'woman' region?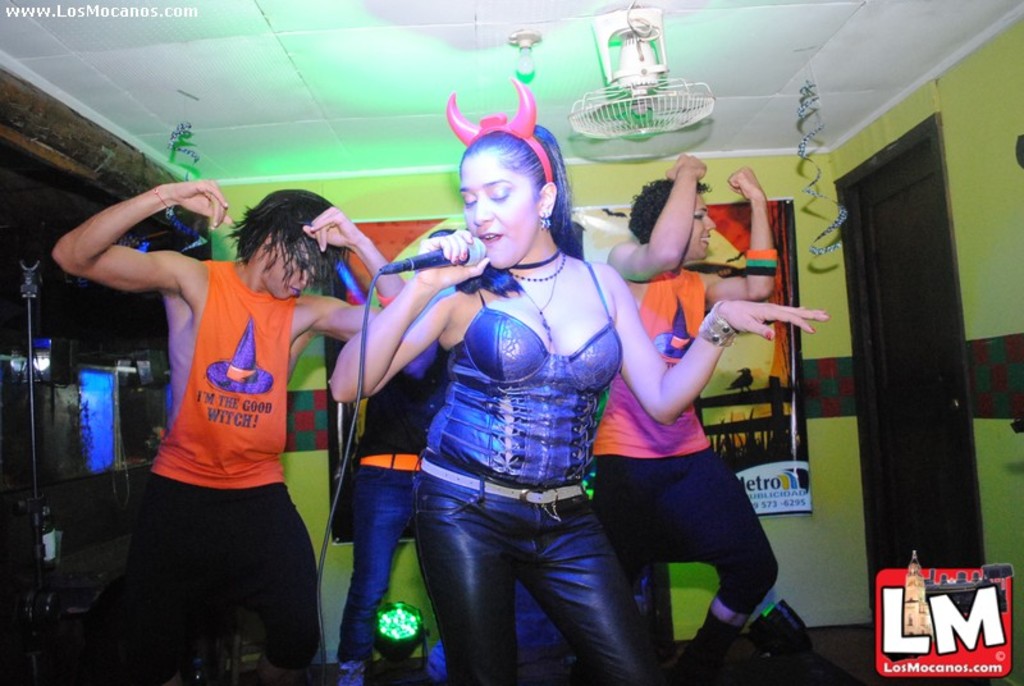
(left=311, top=106, right=827, bottom=685)
